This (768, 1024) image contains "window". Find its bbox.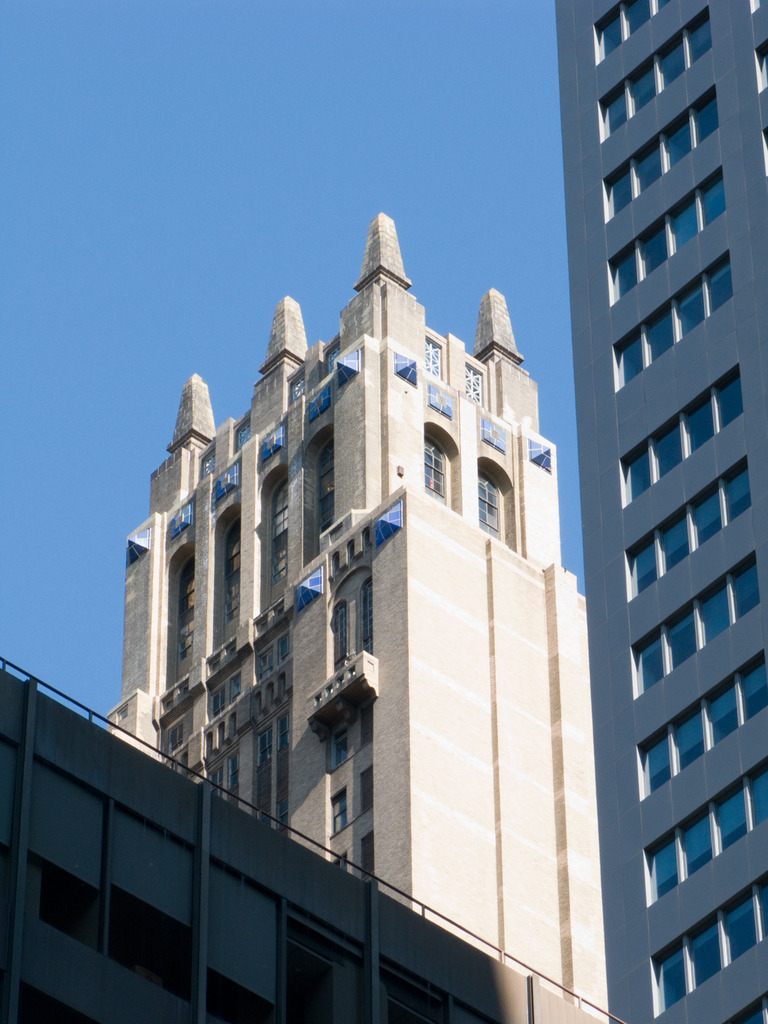
box=[315, 440, 335, 545].
